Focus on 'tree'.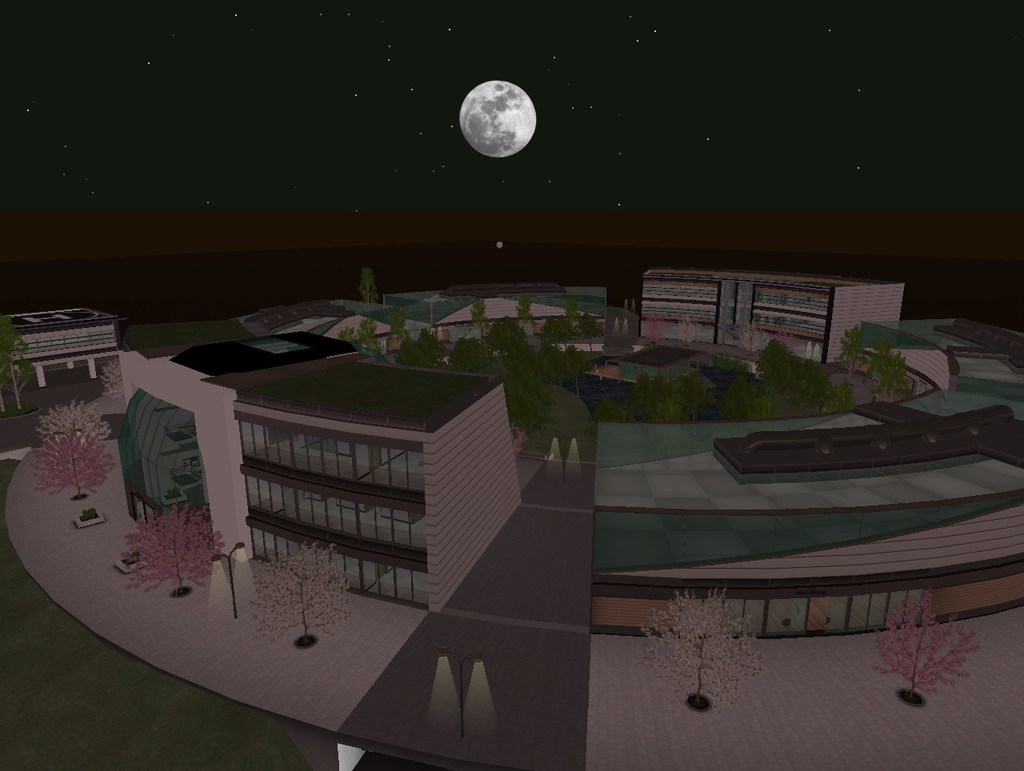
Focused at Rect(876, 590, 983, 700).
